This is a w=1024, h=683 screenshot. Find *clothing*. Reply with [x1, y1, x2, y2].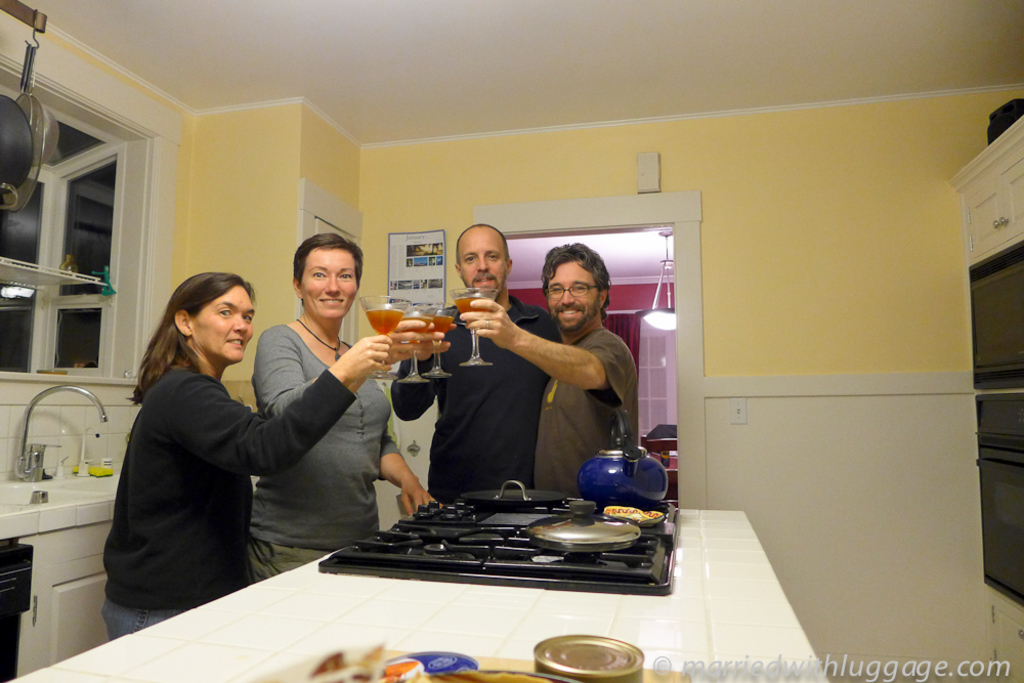
[542, 321, 630, 492].
